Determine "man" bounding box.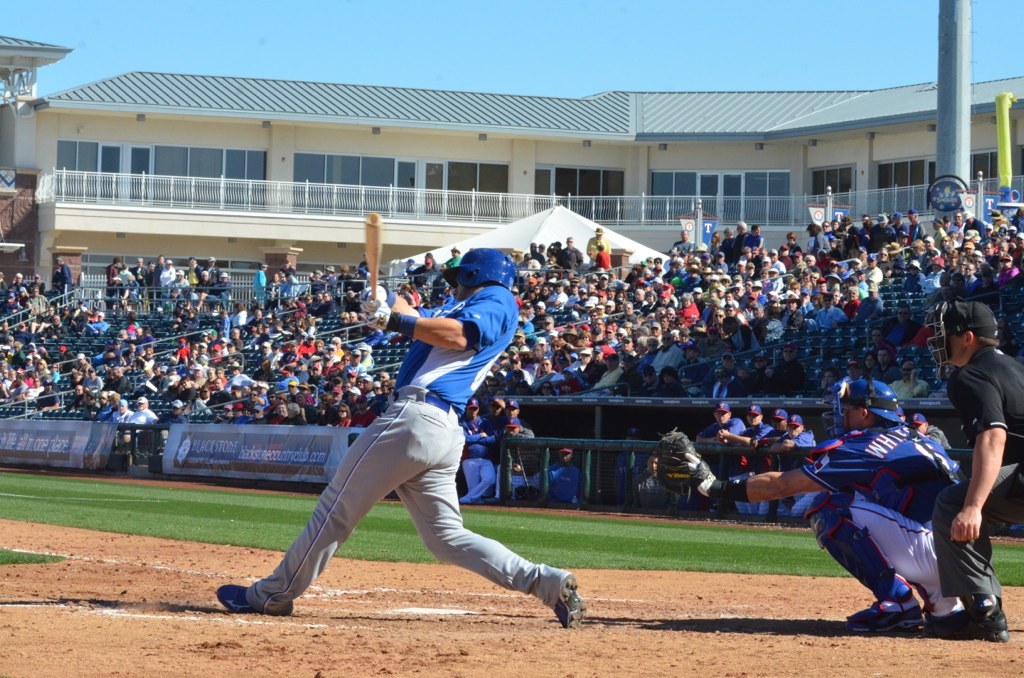
Determined: region(77, 351, 91, 365).
